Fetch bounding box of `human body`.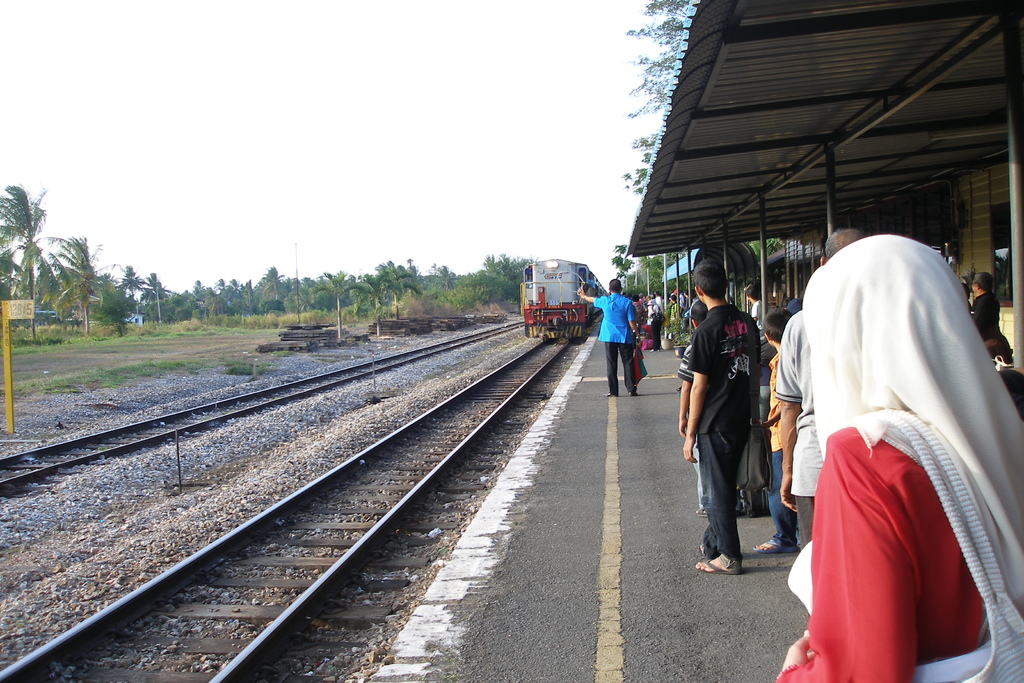
Bbox: BBox(684, 261, 773, 579).
